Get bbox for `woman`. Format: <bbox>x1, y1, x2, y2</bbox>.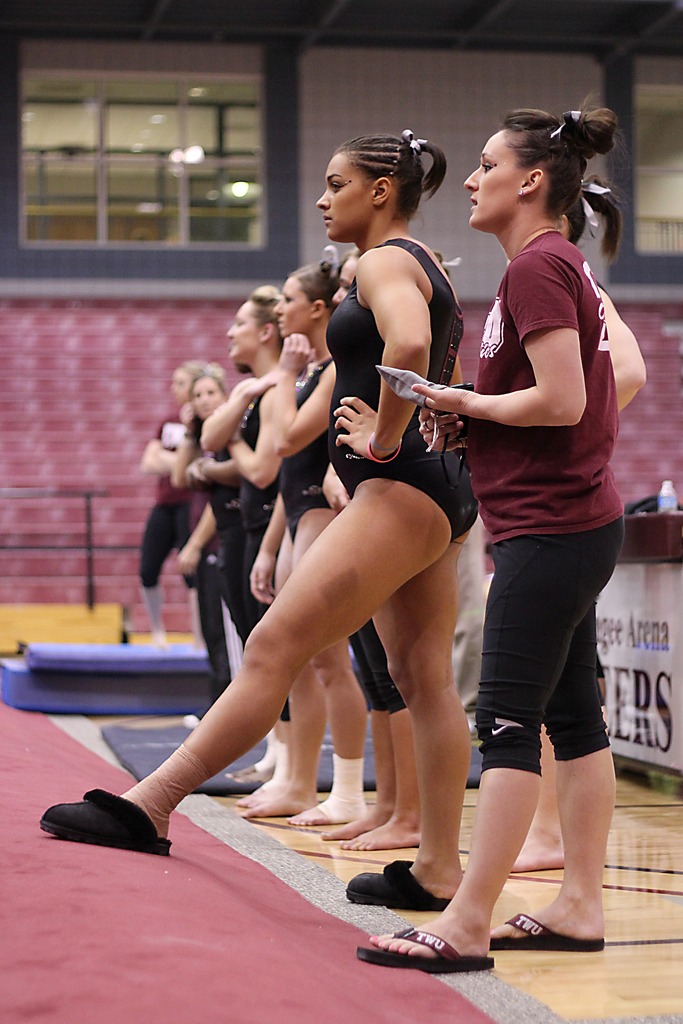
<bbox>134, 357, 215, 652</bbox>.
